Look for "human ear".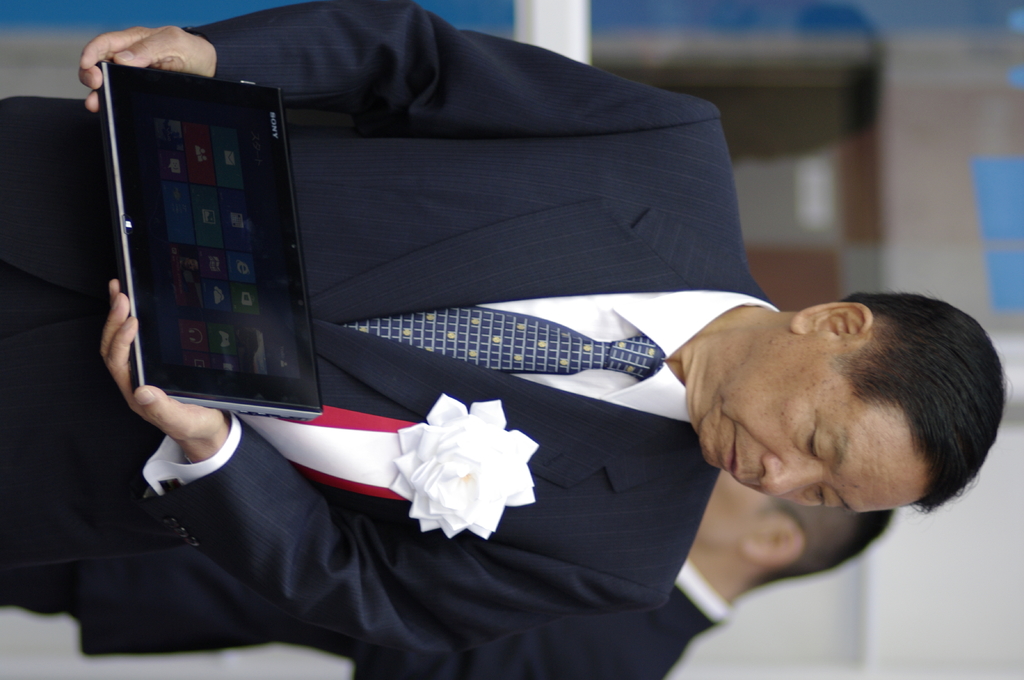
Found: select_region(743, 525, 803, 565).
